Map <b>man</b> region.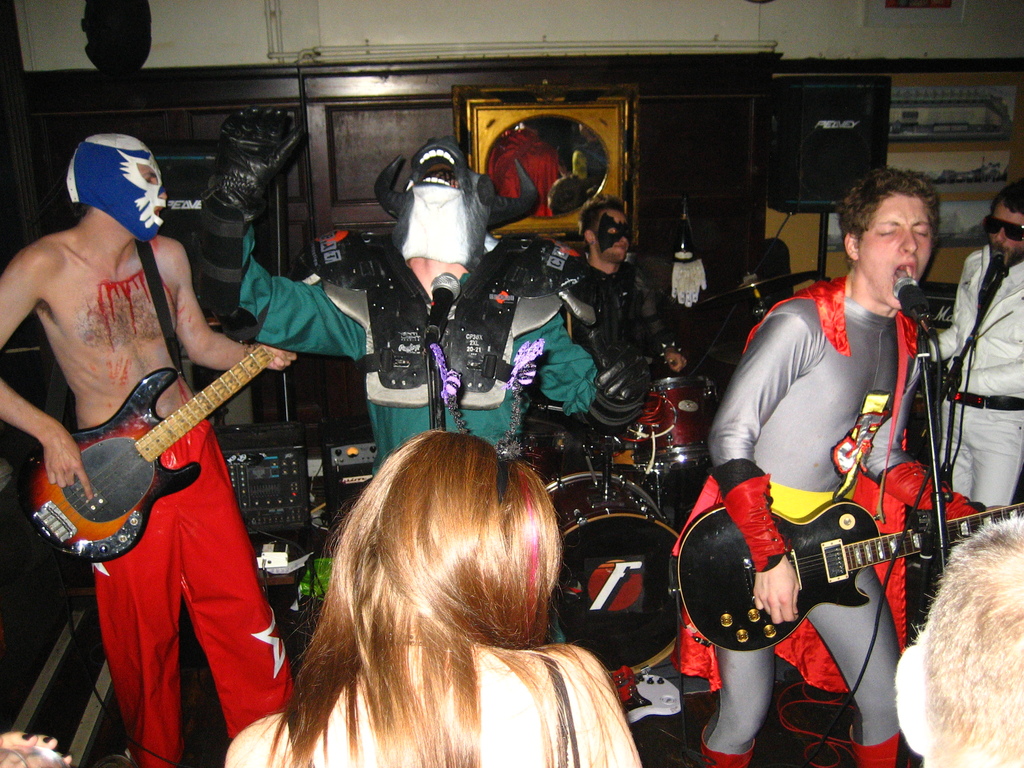
Mapped to Rect(922, 179, 1023, 509).
